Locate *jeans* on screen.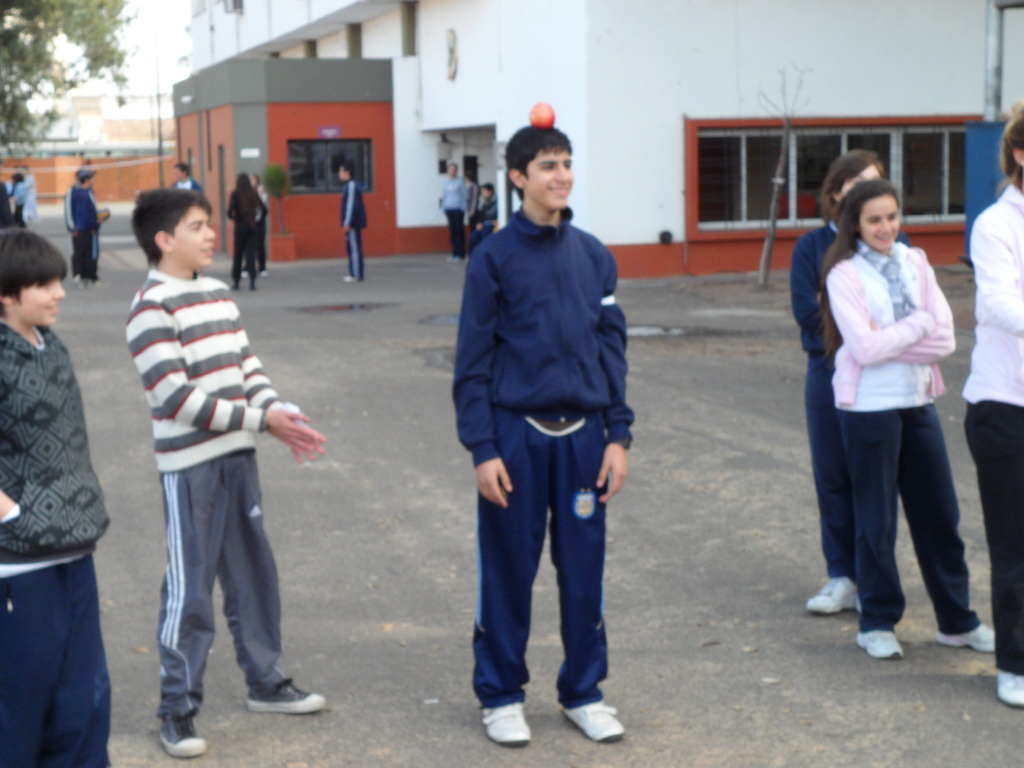
On screen at detection(840, 402, 990, 651).
